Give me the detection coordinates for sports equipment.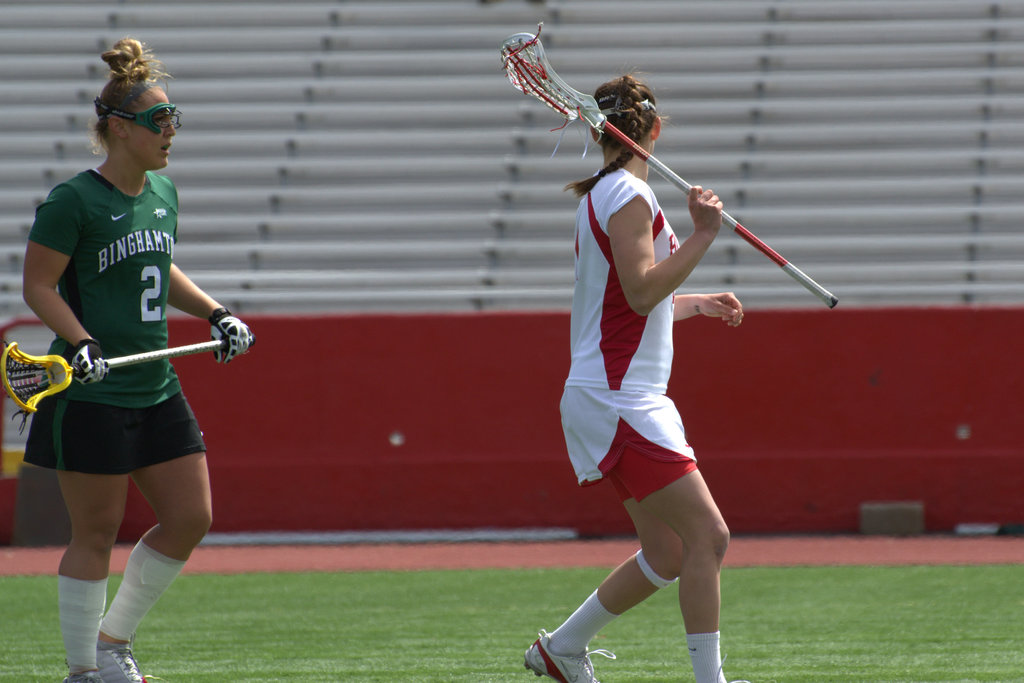
0,339,255,435.
